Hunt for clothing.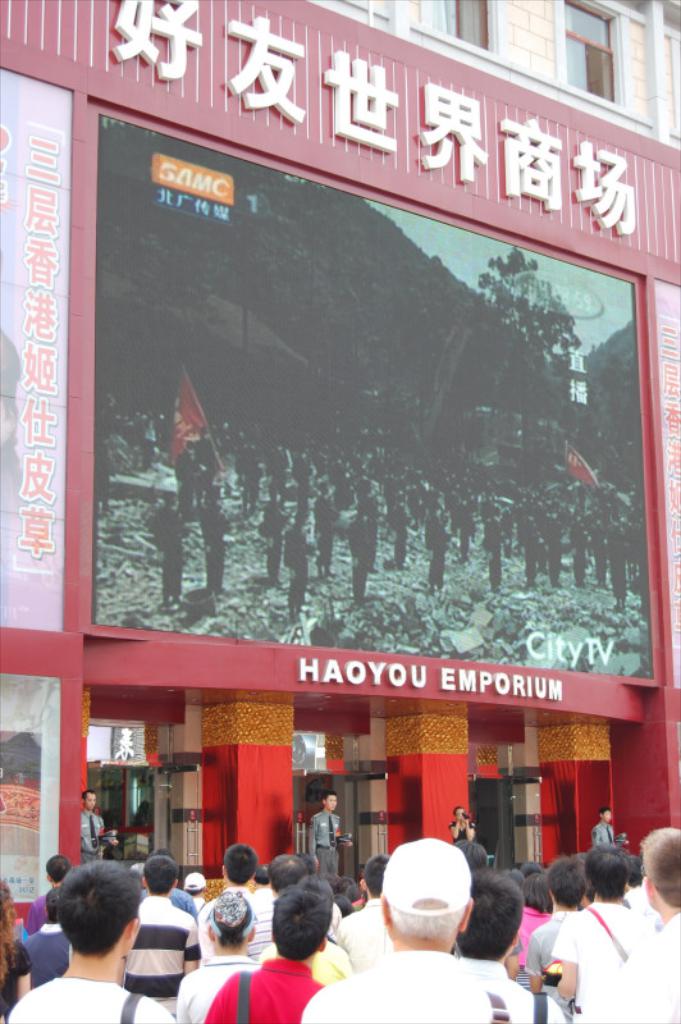
Hunted down at 577,538,593,589.
